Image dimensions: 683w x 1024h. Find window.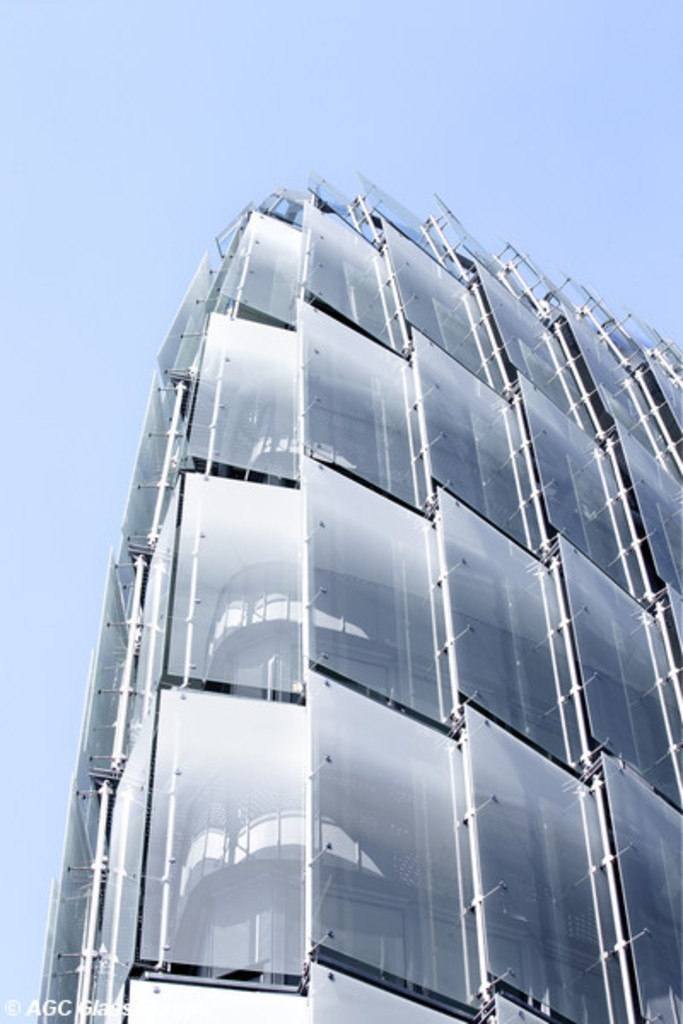
(left=149, top=838, right=311, bottom=985).
